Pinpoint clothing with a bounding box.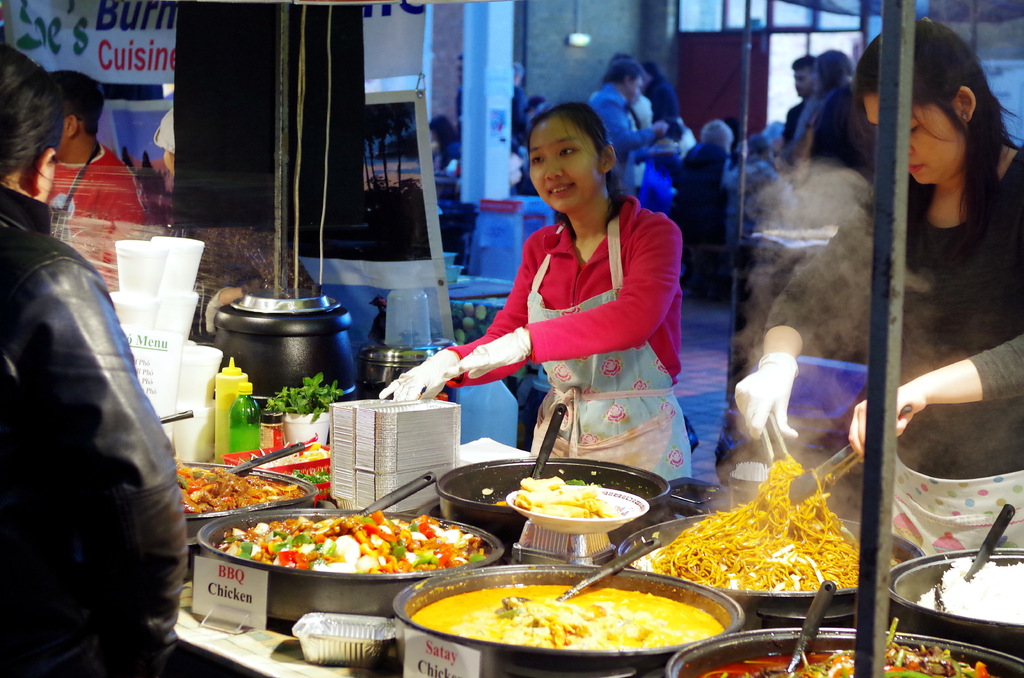
x1=673 y1=147 x2=732 y2=241.
